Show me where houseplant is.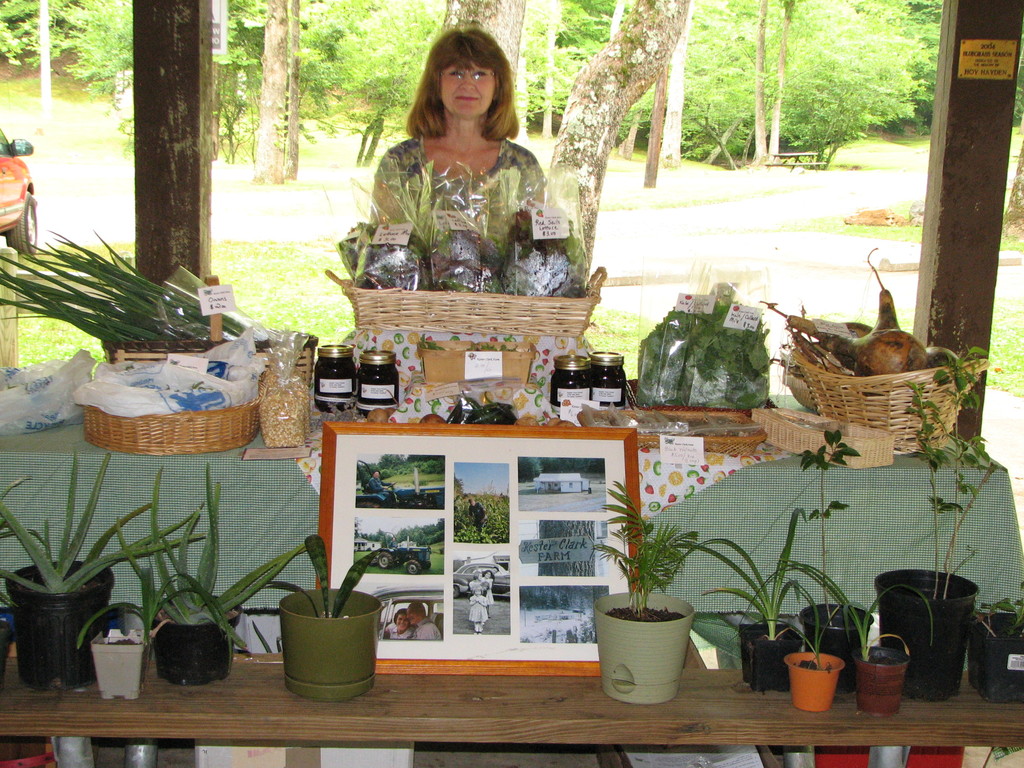
houseplant is at (x1=866, y1=347, x2=1018, y2=704).
